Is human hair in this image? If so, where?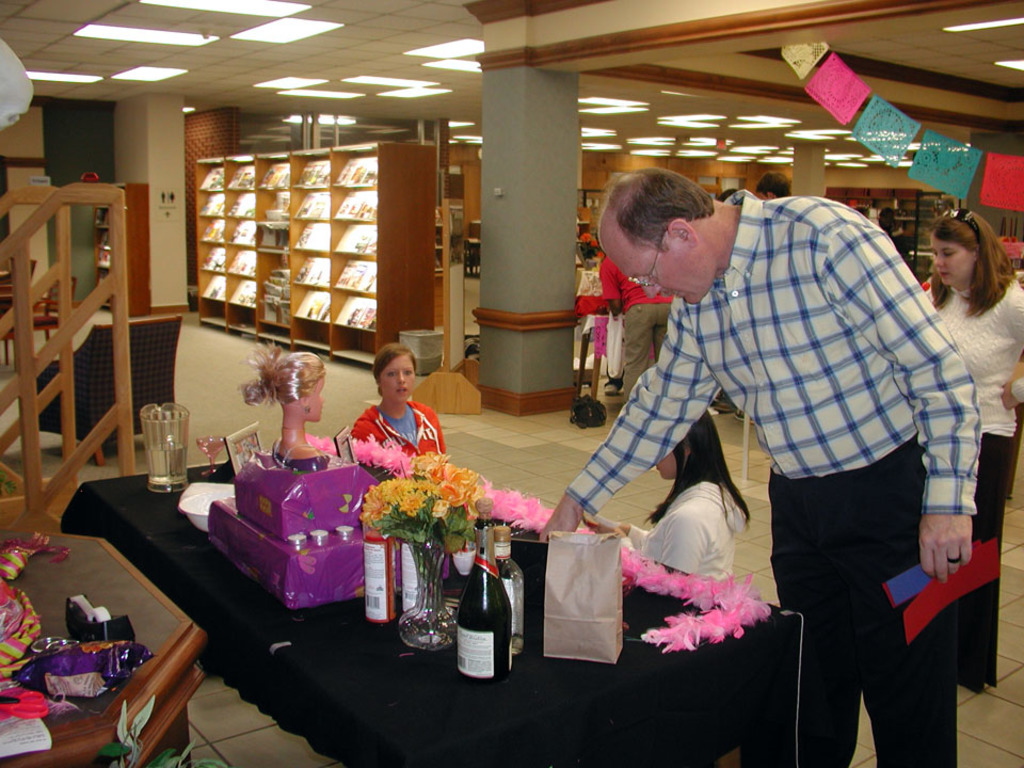
Yes, at <bbox>644, 405, 750, 532</bbox>.
